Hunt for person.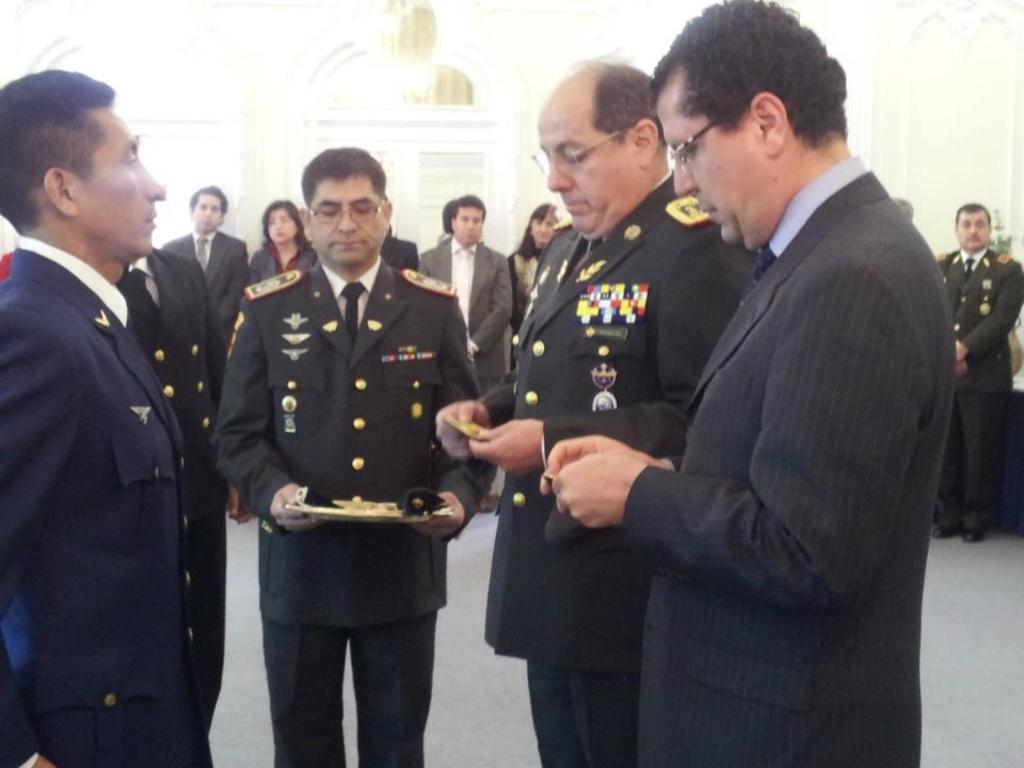
Hunted down at bbox=[112, 241, 253, 743].
